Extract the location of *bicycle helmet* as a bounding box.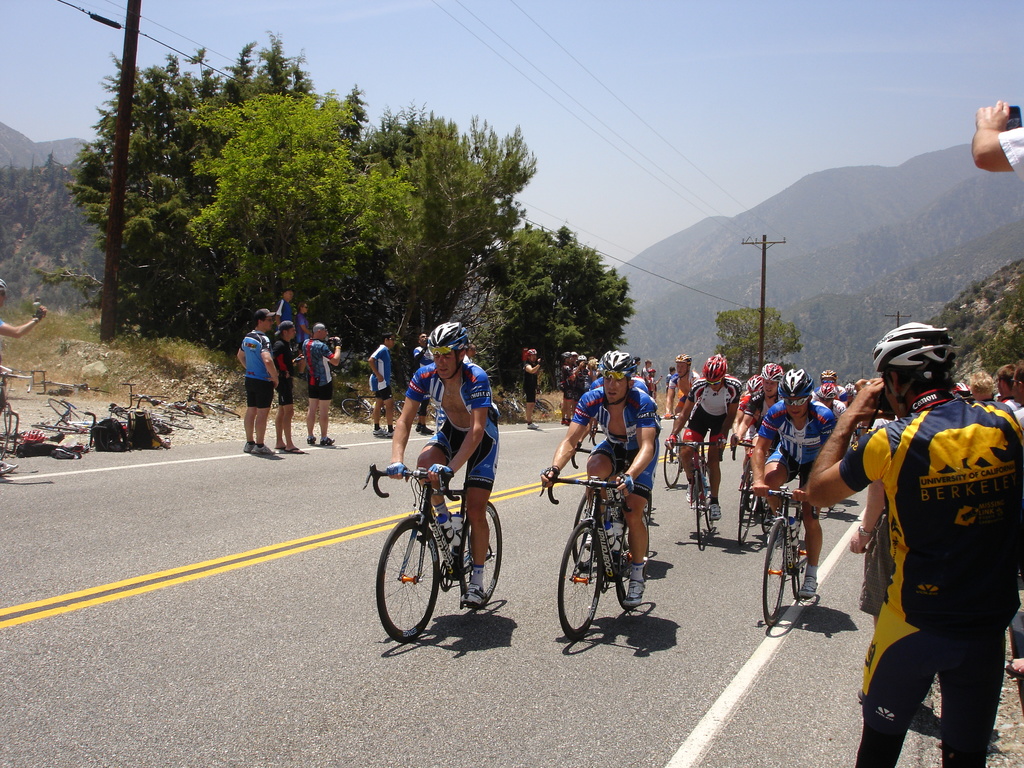
left=22, top=428, right=48, bottom=443.
